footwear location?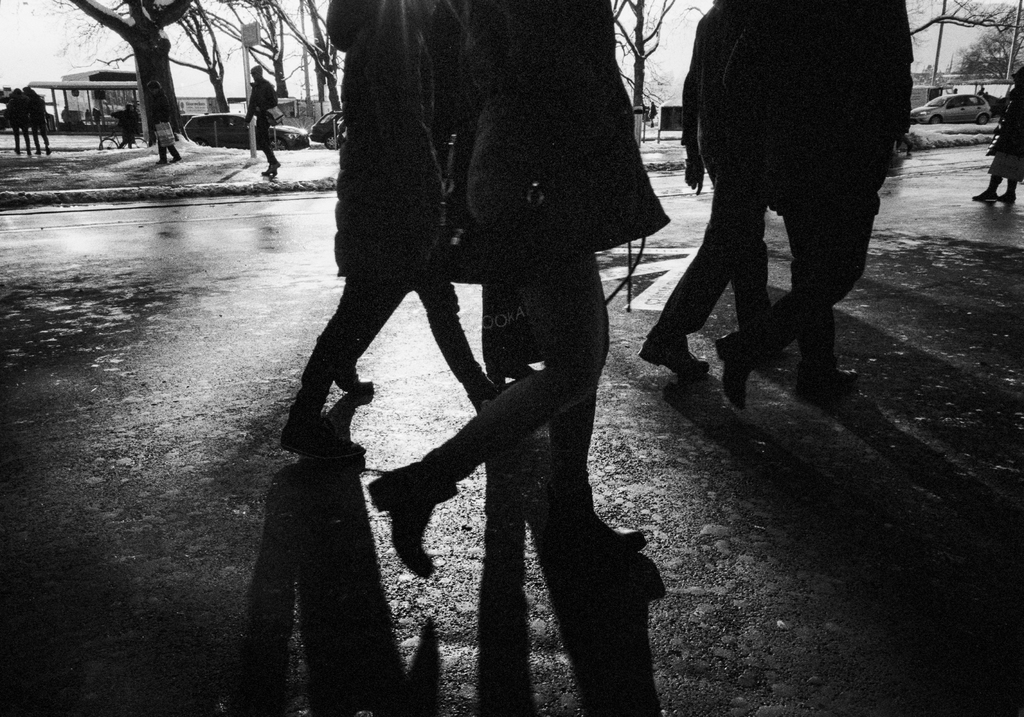
<bbox>371, 446, 463, 580</bbox>
